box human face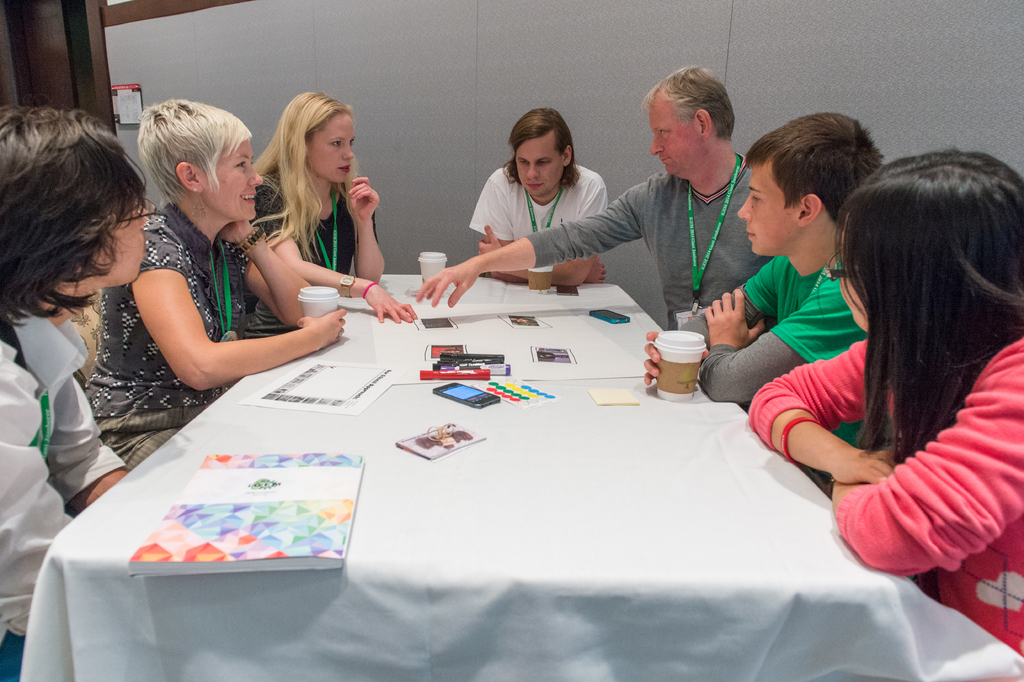
pyautogui.locateOnScreen(738, 165, 799, 258)
